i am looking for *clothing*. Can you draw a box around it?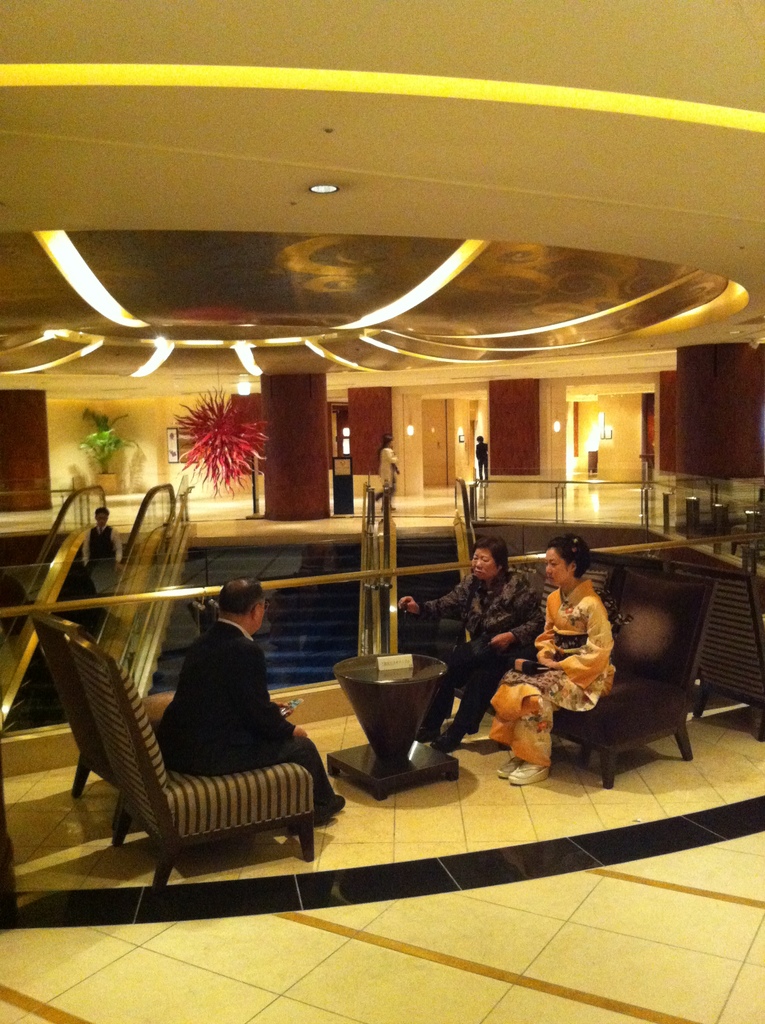
Sure, the bounding box is {"x1": 79, "y1": 519, "x2": 123, "y2": 584}.
